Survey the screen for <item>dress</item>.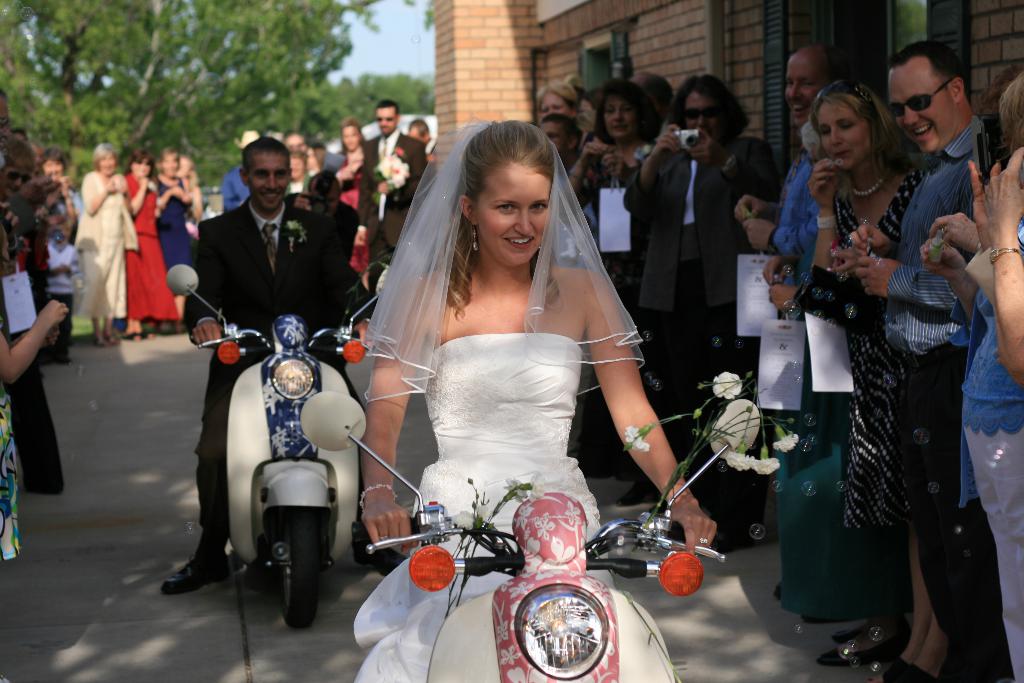
Survey found: x1=69 y1=172 x2=123 y2=318.
